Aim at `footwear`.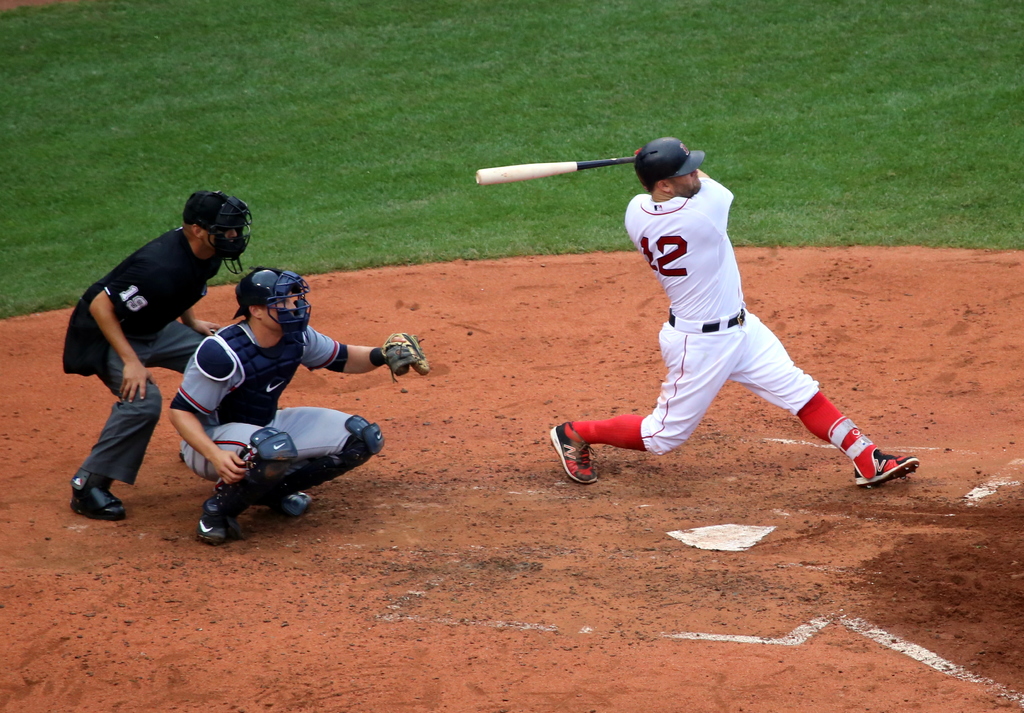
Aimed at BBox(70, 473, 131, 520).
